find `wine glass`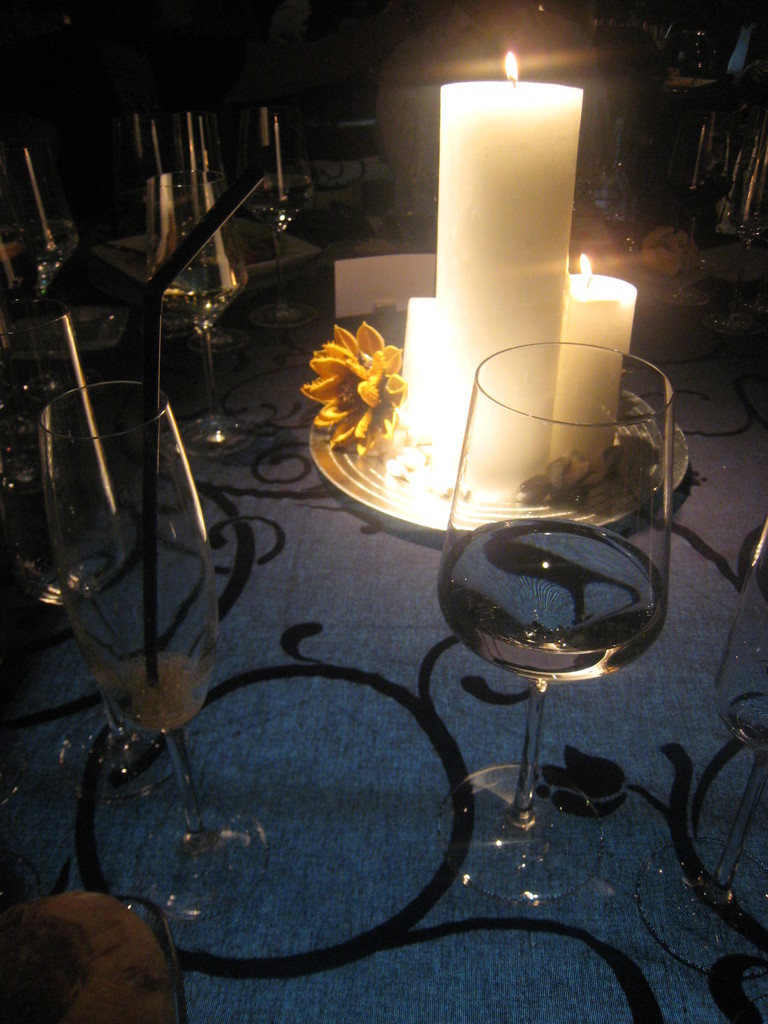
left=59, top=384, right=267, bottom=937
